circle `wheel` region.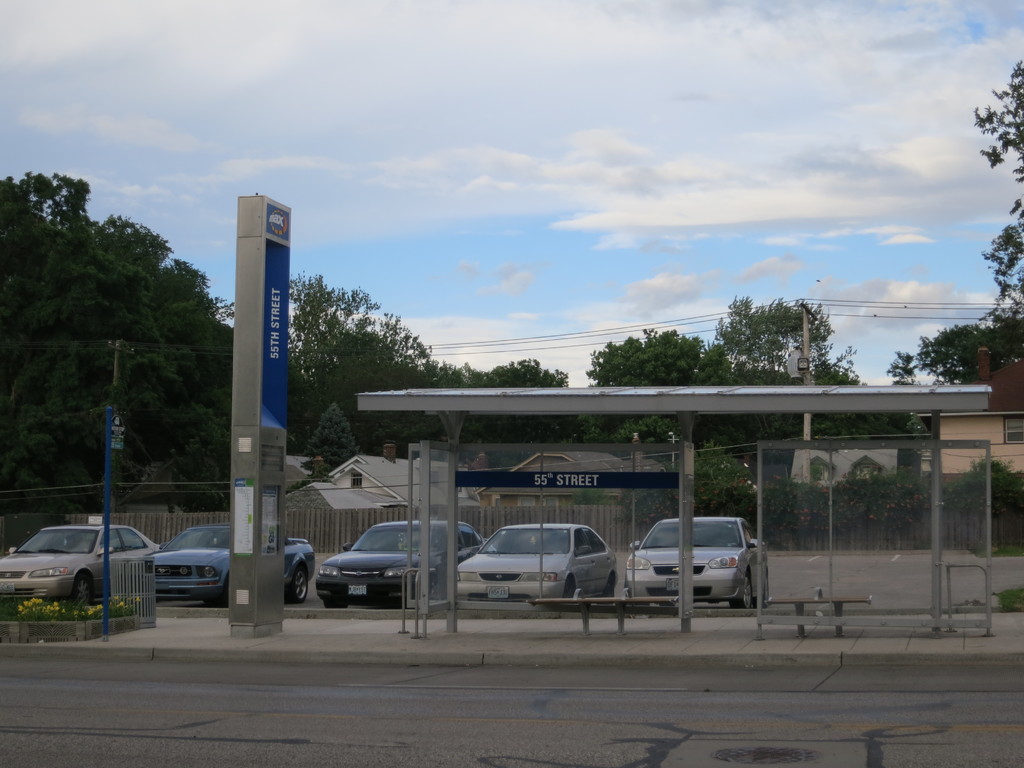
Region: {"left": 279, "top": 561, "right": 310, "bottom": 604}.
